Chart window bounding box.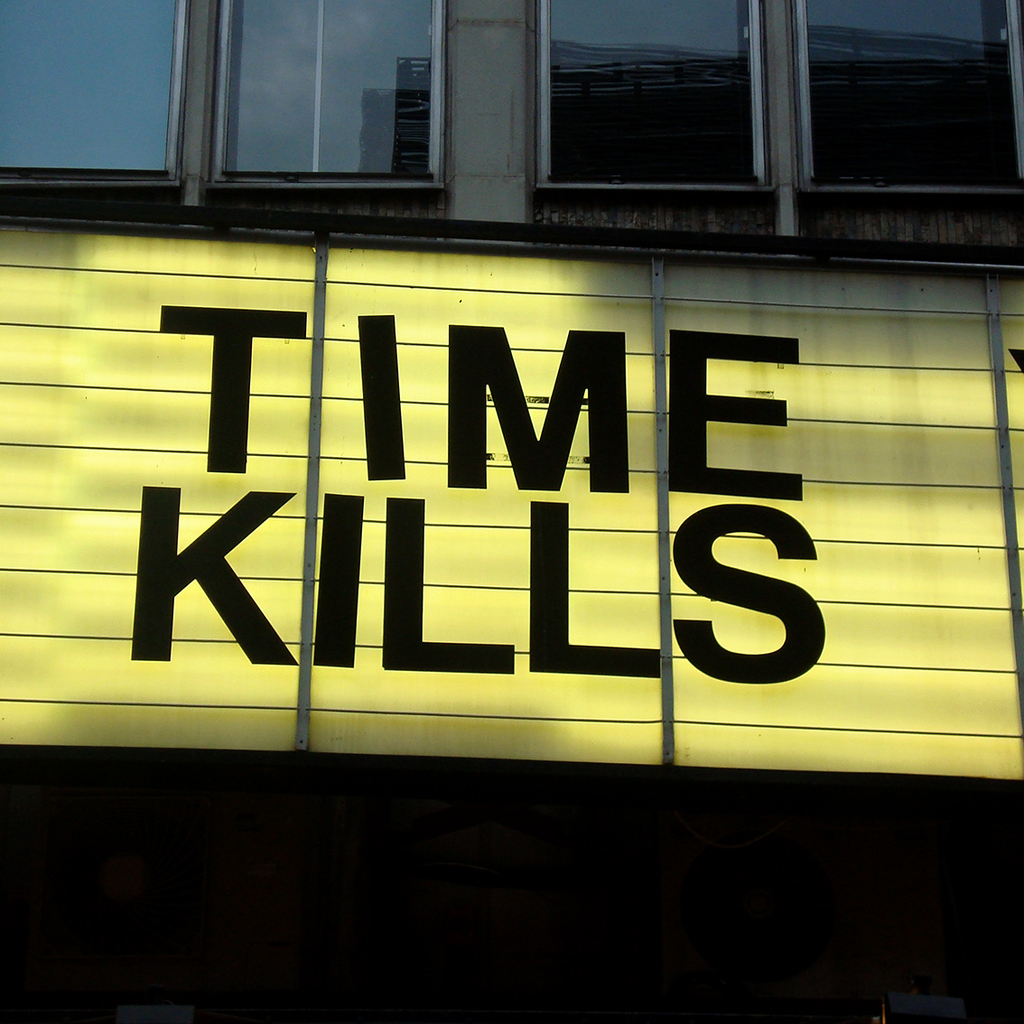
Charted: bbox=[498, 23, 805, 192].
